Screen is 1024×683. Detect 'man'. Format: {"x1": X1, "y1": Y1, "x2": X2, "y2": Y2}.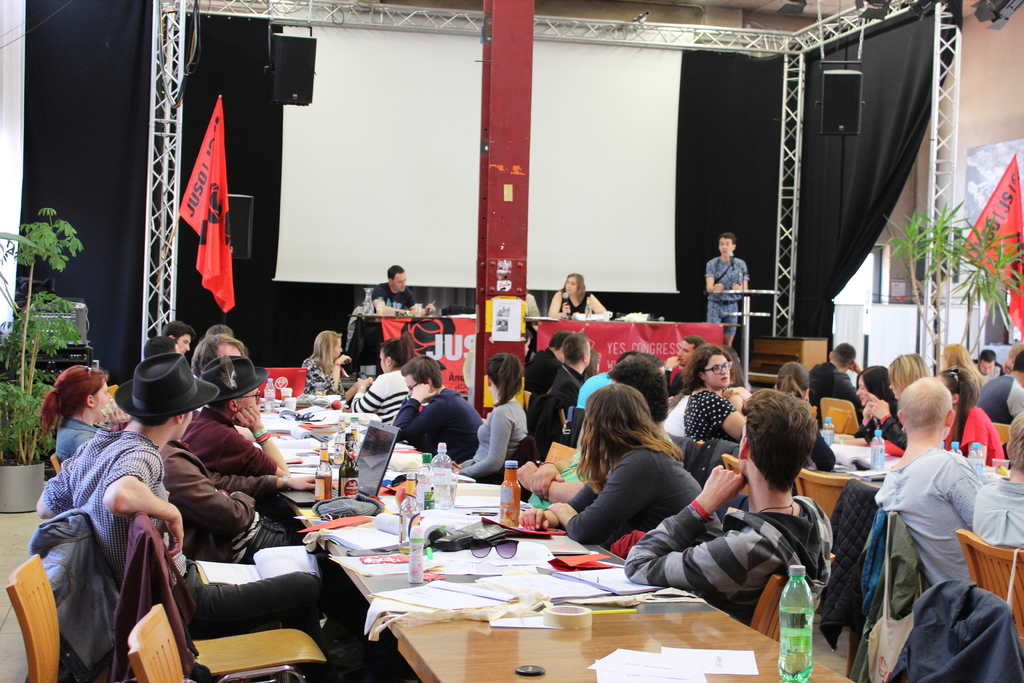
{"x1": 664, "y1": 336, "x2": 703, "y2": 393}.
